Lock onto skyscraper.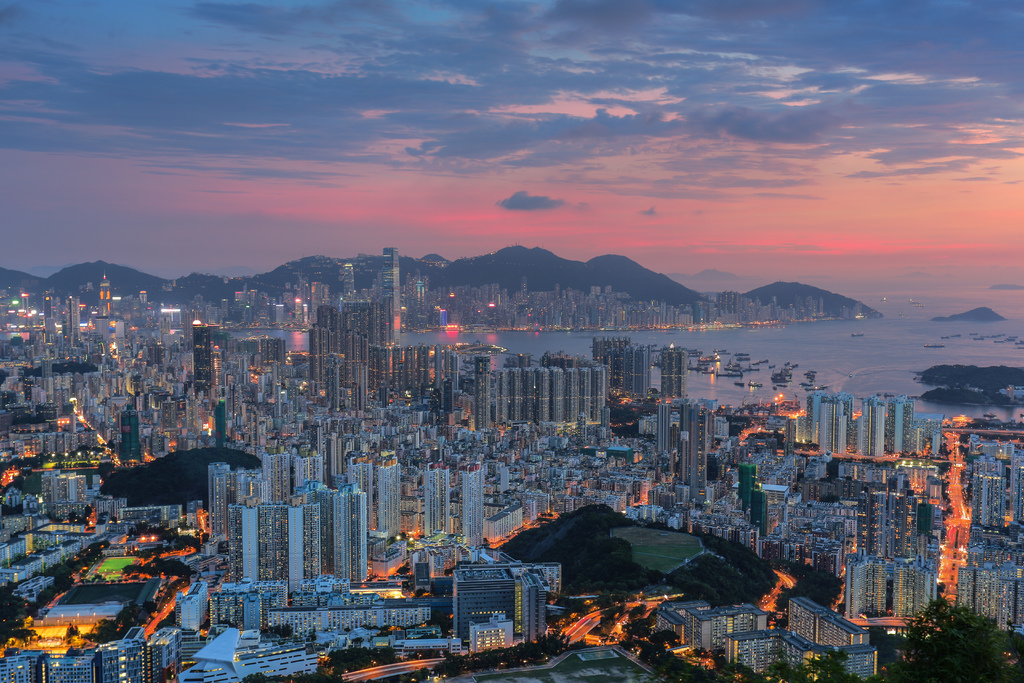
Locked: [x1=462, y1=466, x2=489, y2=550].
